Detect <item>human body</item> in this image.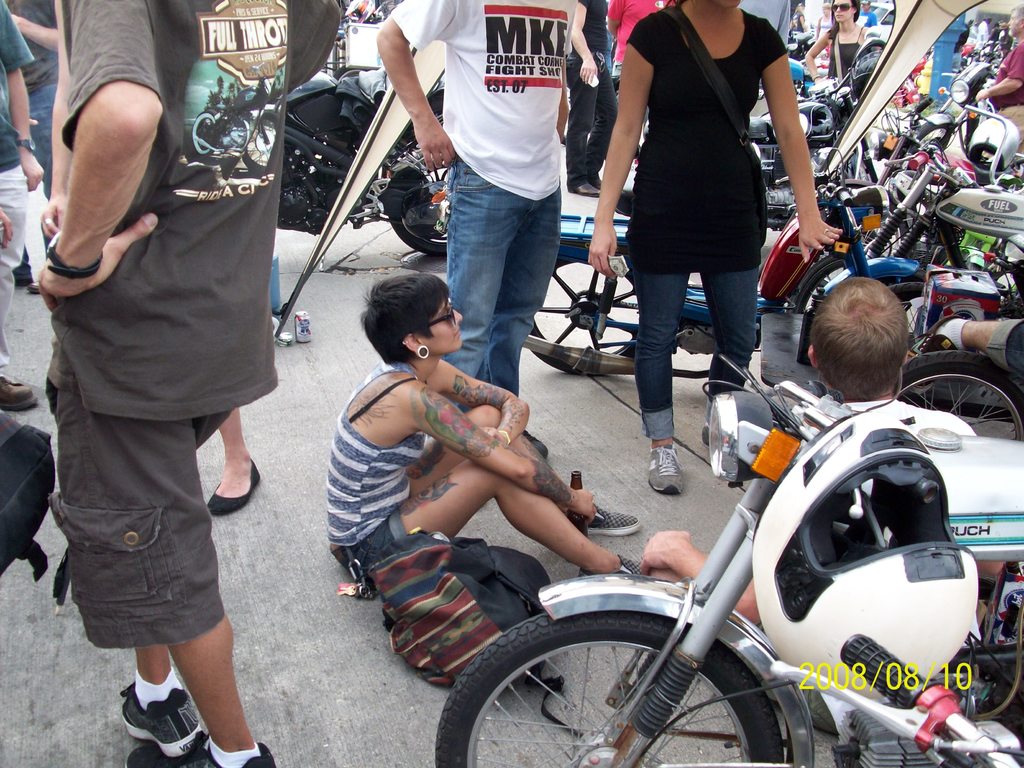
Detection: x1=593 y1=0 x2=810 y2=426.
